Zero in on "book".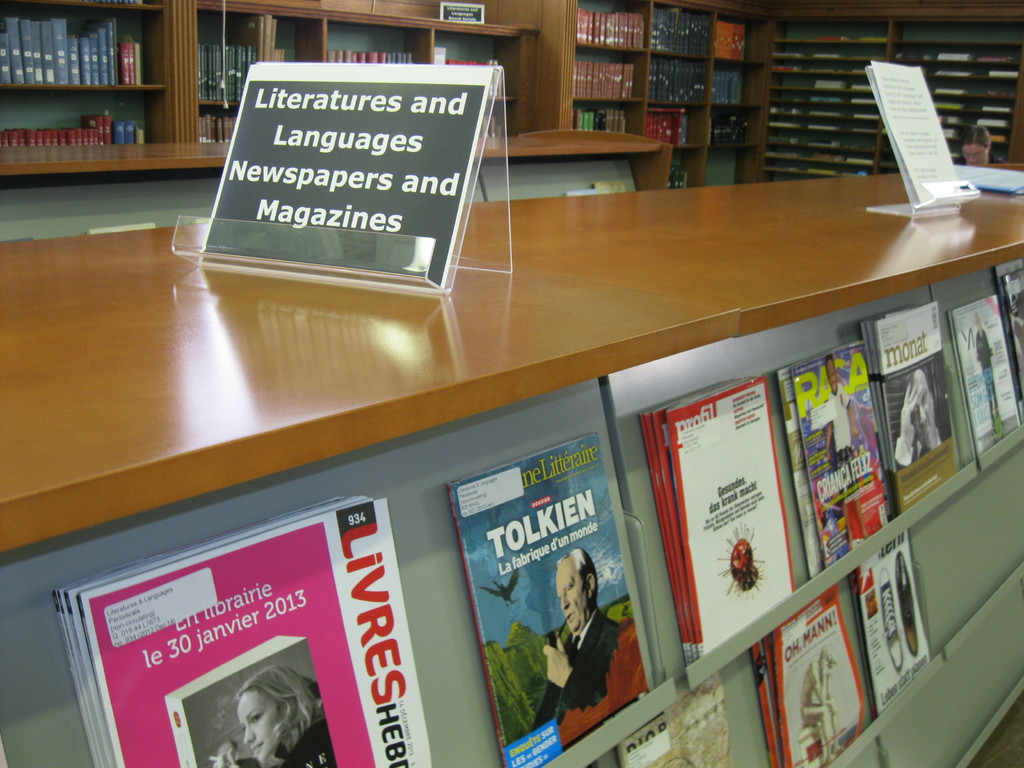
Zeroed in: [813,81,846,93].
